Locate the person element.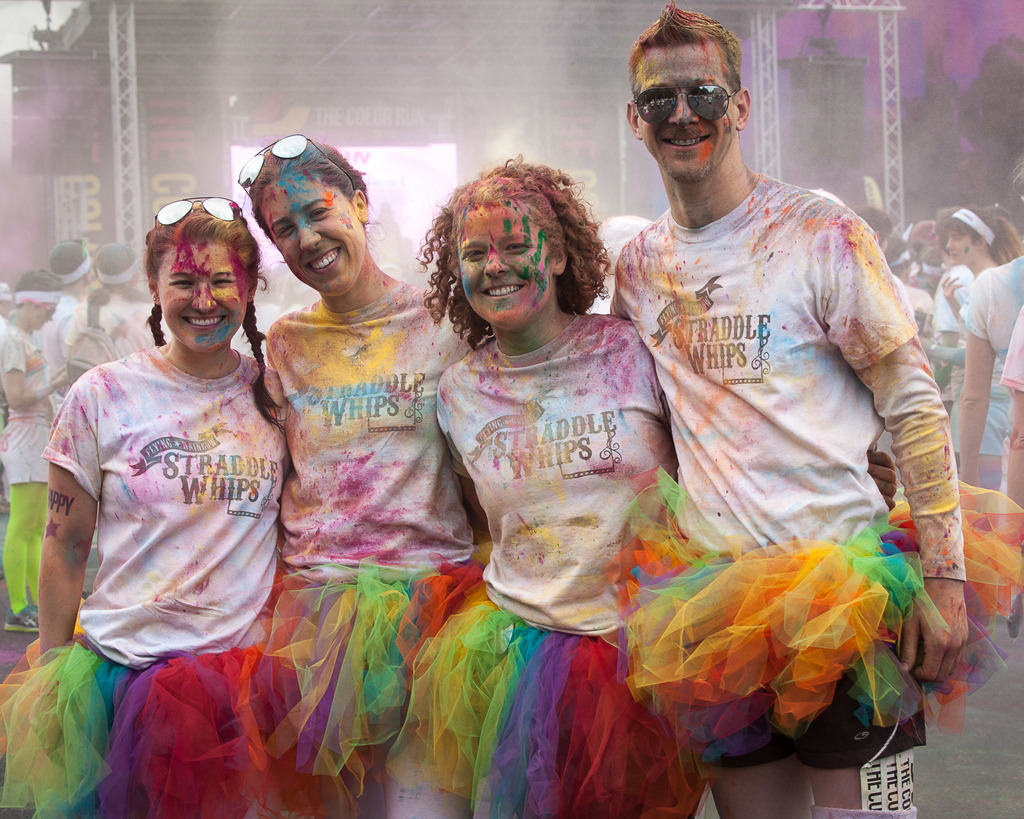
Element bbox: <region>238, 134, 493, 818</region>.
